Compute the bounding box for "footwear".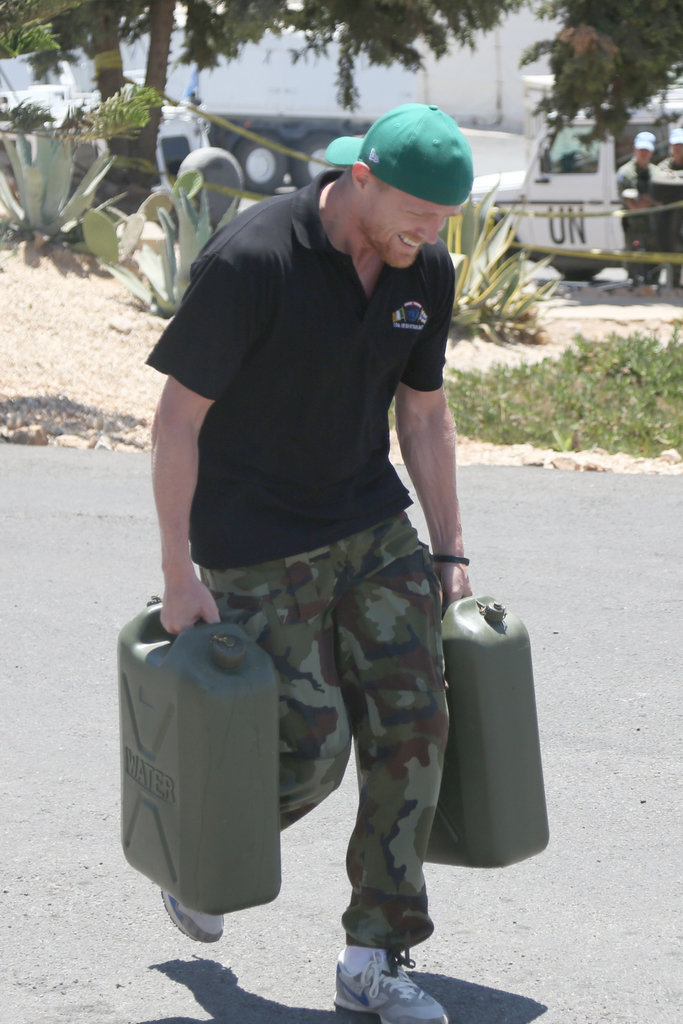
[160, 889, 224, 948].
